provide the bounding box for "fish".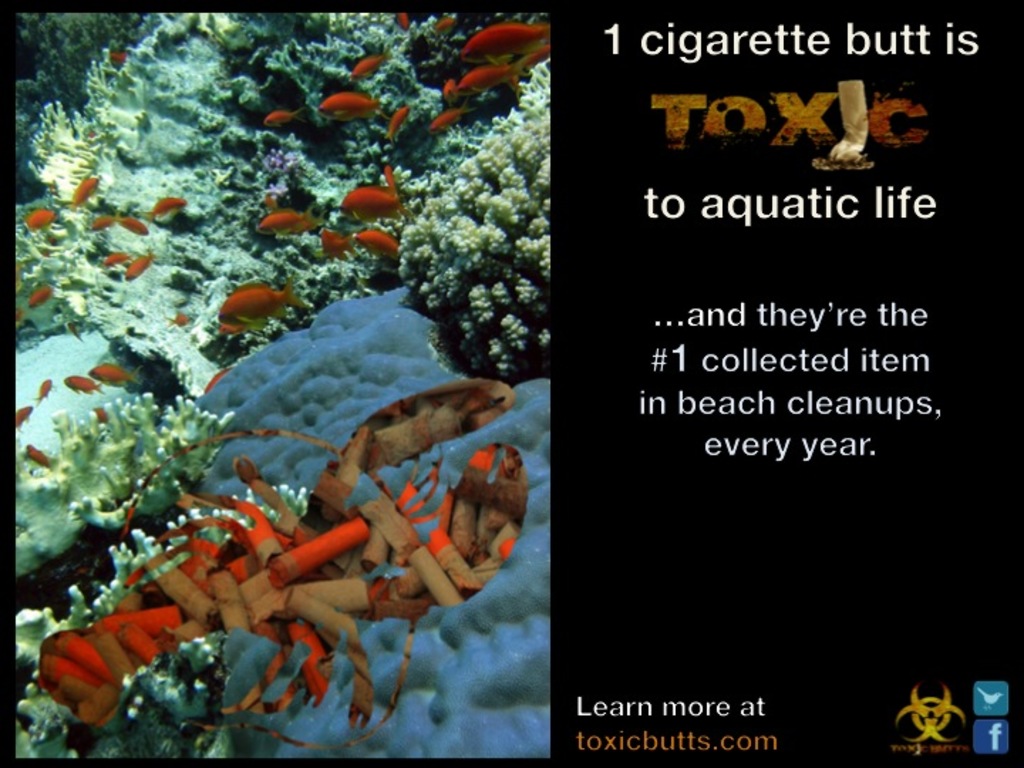
BBox(85, 358, 144, 384).
